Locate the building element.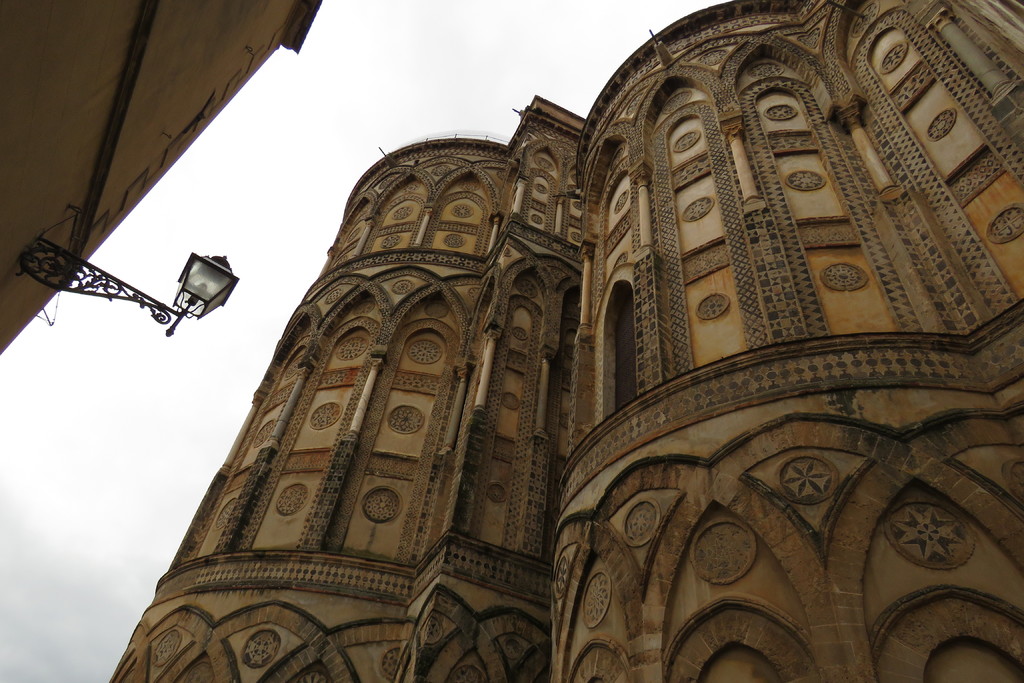
Element bbox: left=113, top=0, right=1023, bottom=679.
